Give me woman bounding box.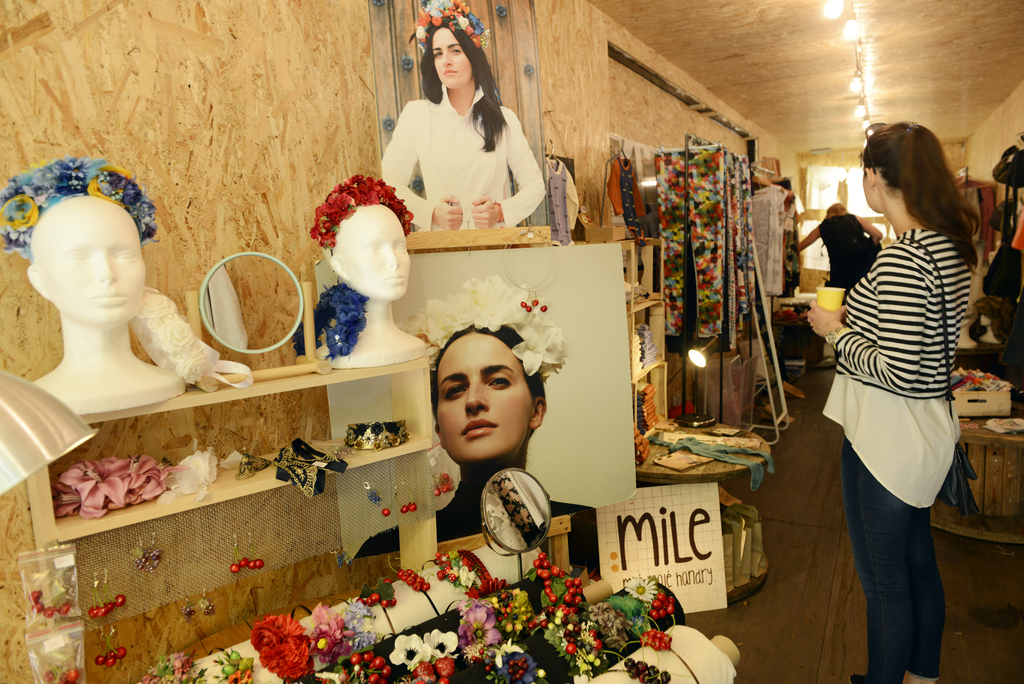
<bbox>805, 121, 982, 683</bbox>.
